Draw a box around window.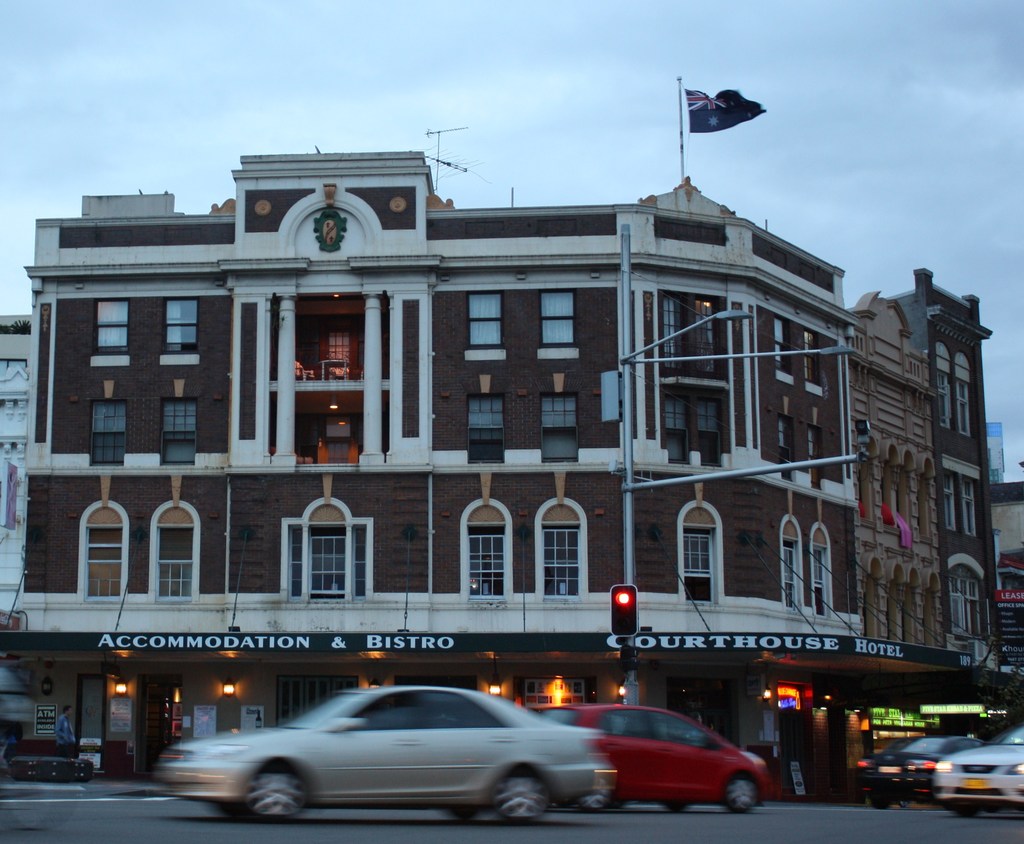
<box>934,372,973,433</box>.
